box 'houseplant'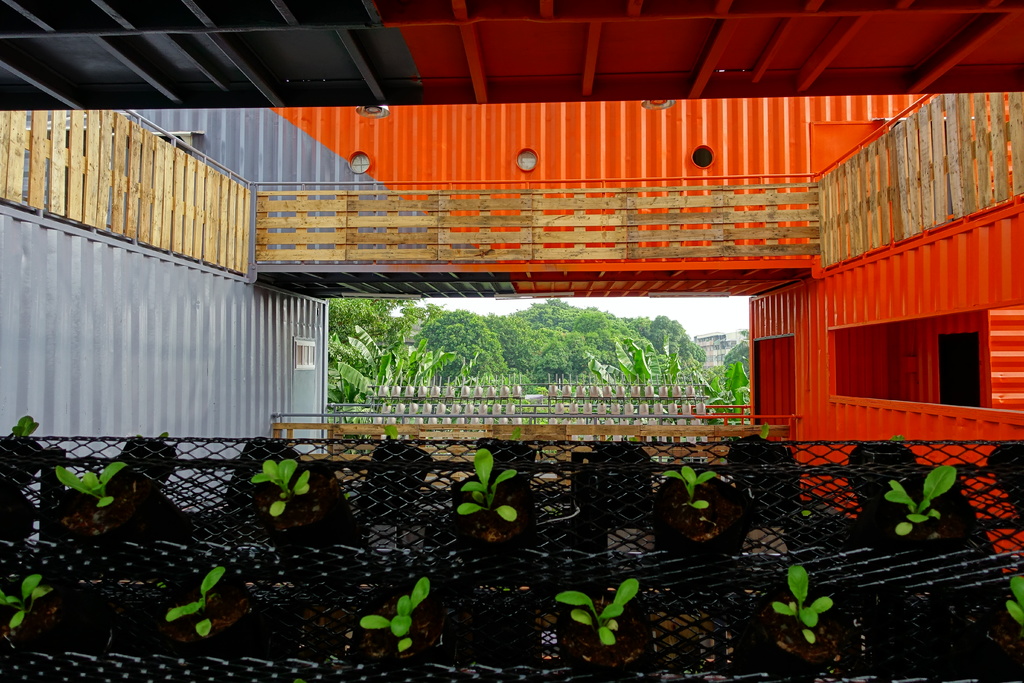
{"x1": 876, "y1": 466, "x2": 959, "y2": 548}
